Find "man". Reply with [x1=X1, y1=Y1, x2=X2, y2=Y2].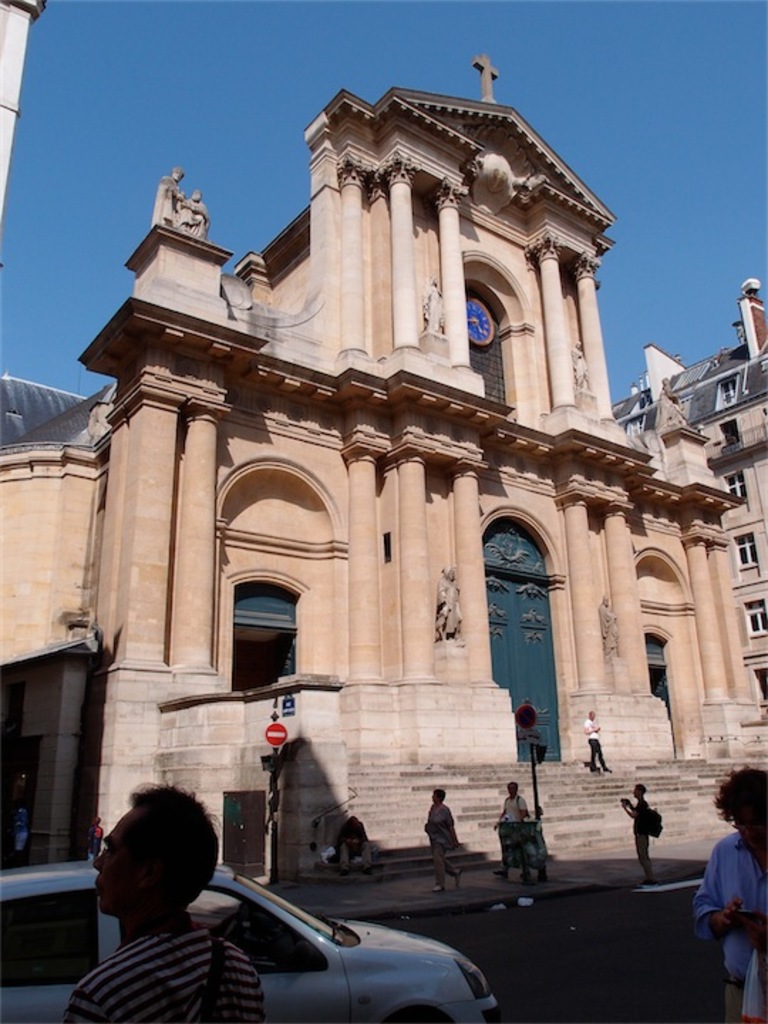
[x1=622, y1=786, x2=658, y2=886].
